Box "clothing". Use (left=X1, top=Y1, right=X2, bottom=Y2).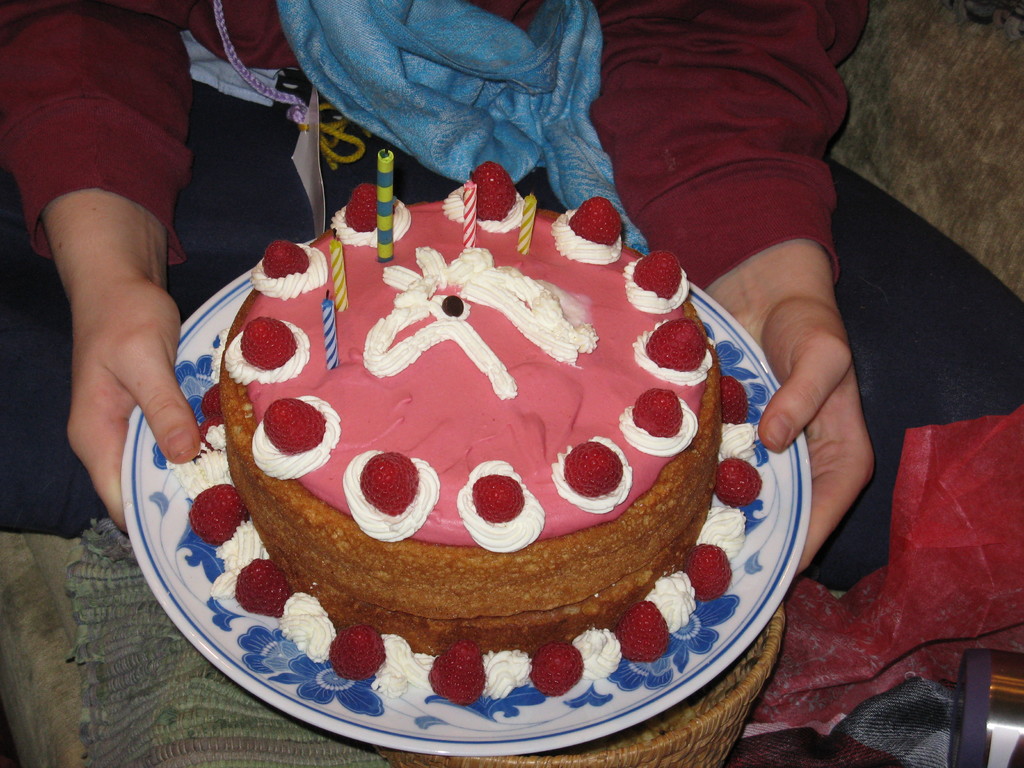
(left=0, top=6, right=922, bottom=603).
